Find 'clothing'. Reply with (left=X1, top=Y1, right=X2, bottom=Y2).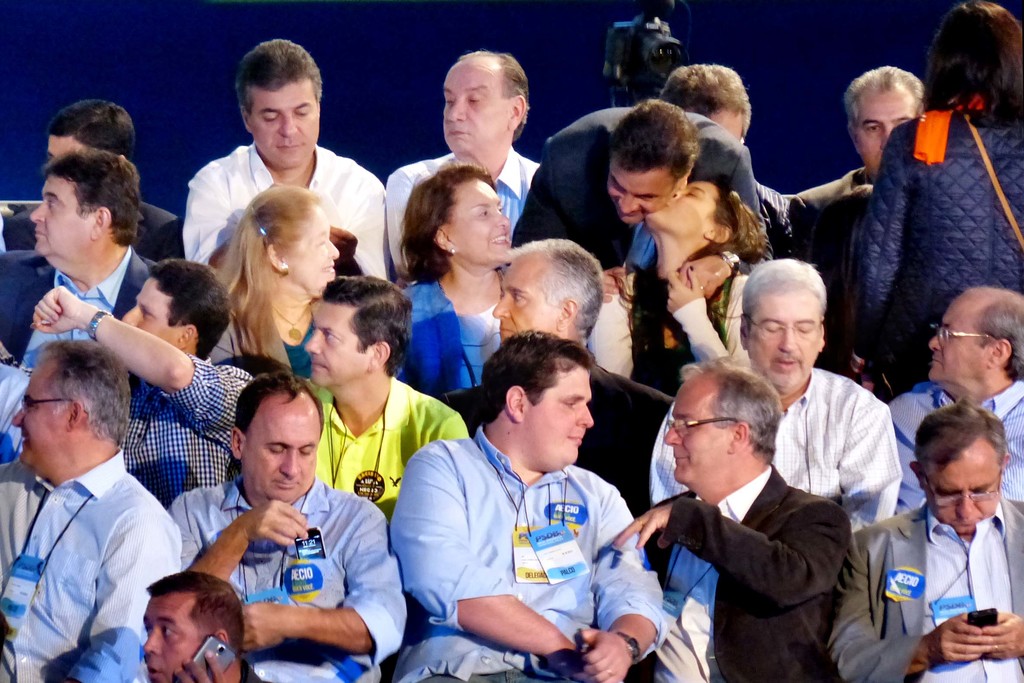
(left=655, top=361, right=899, bottom=540).
